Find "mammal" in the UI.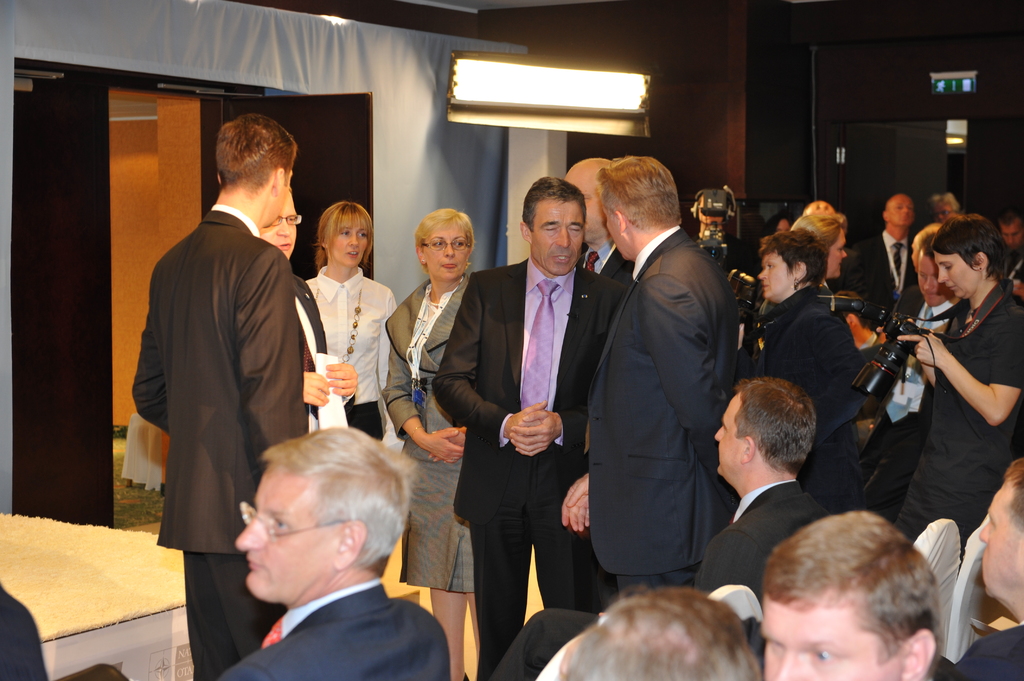
UI element at box(0, 581, 50, 680).
